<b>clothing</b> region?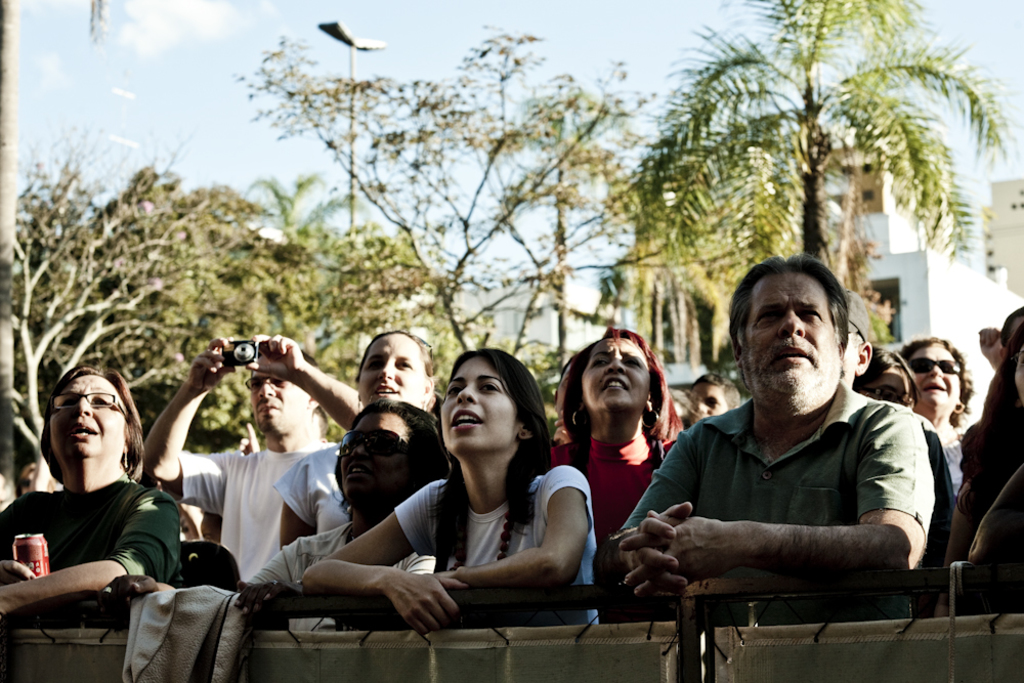
bbox=(10, 441, 198, 628)
